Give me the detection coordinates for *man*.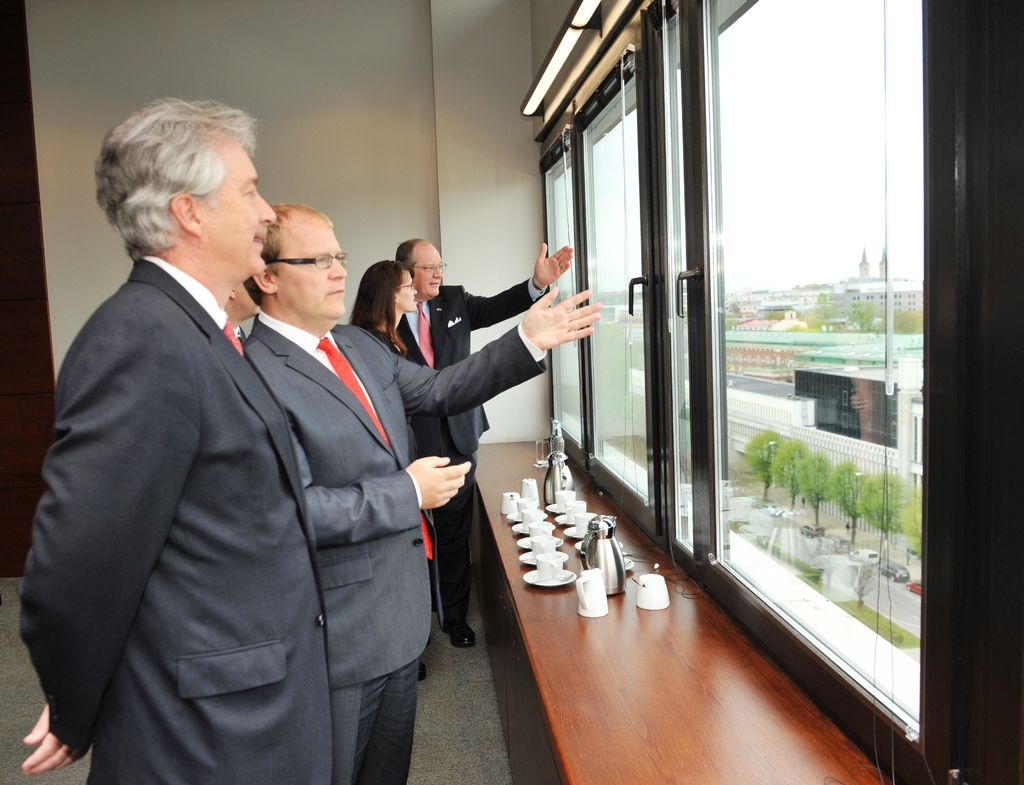
rect(386, 233, 576, 651).
